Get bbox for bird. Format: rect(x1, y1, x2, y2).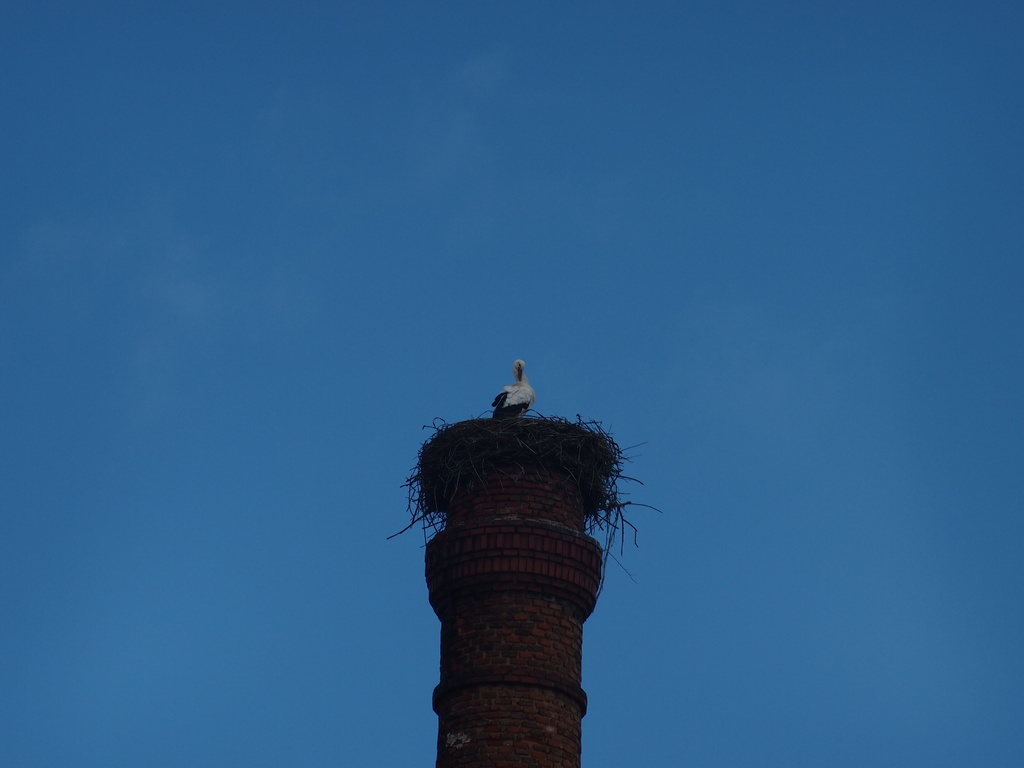
rect(481, 367, 550, 425).
